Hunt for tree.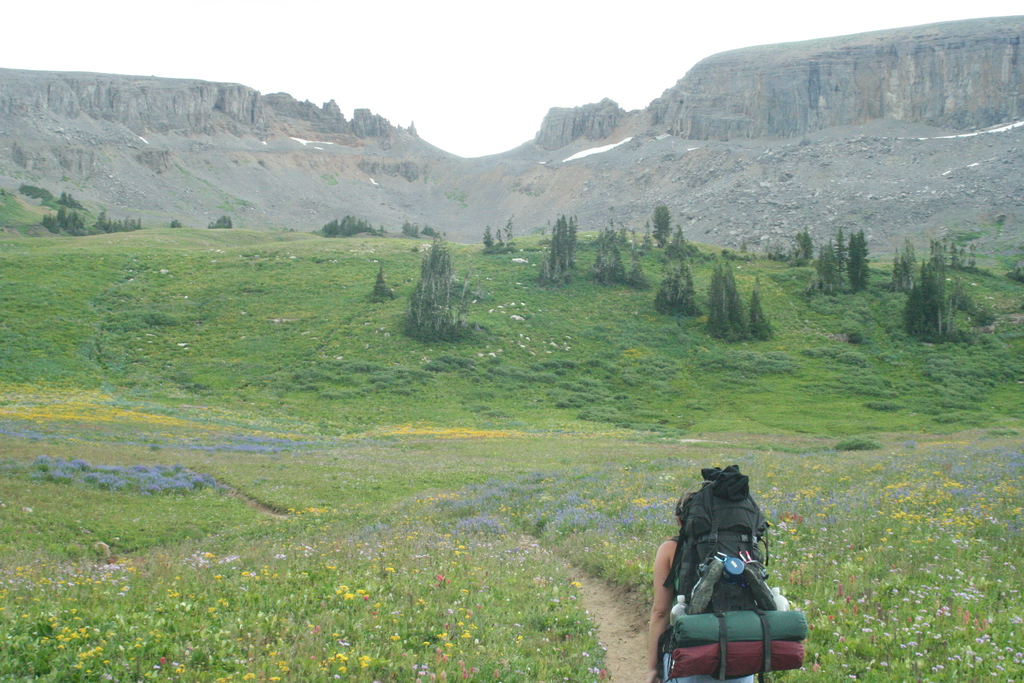
Hunted down at rect(60, 190, 68, 204).
